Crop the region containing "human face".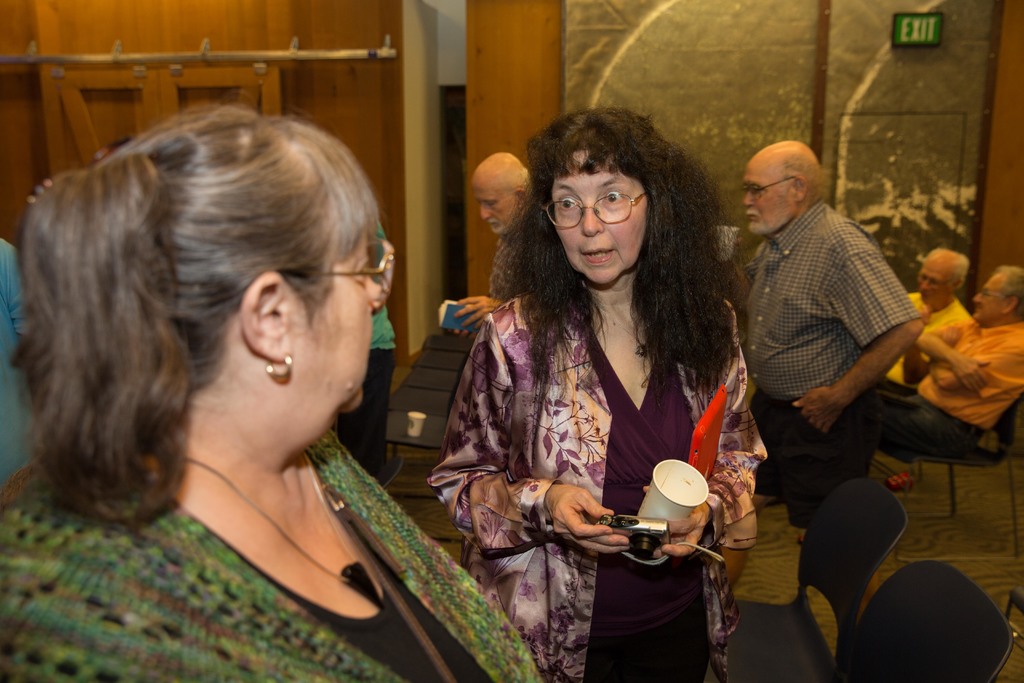
Crop region: box=[554, 153, 645, 284].
